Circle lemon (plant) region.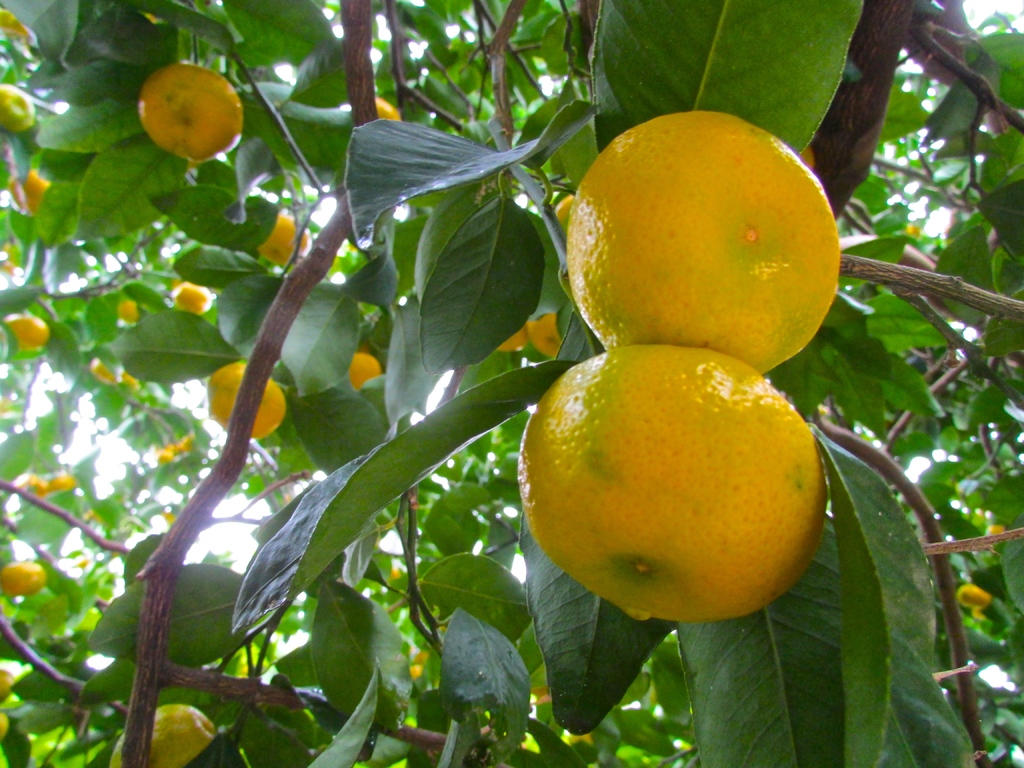
Region: pyautogui.locateOnScreen(136, 65, 243, 166).
